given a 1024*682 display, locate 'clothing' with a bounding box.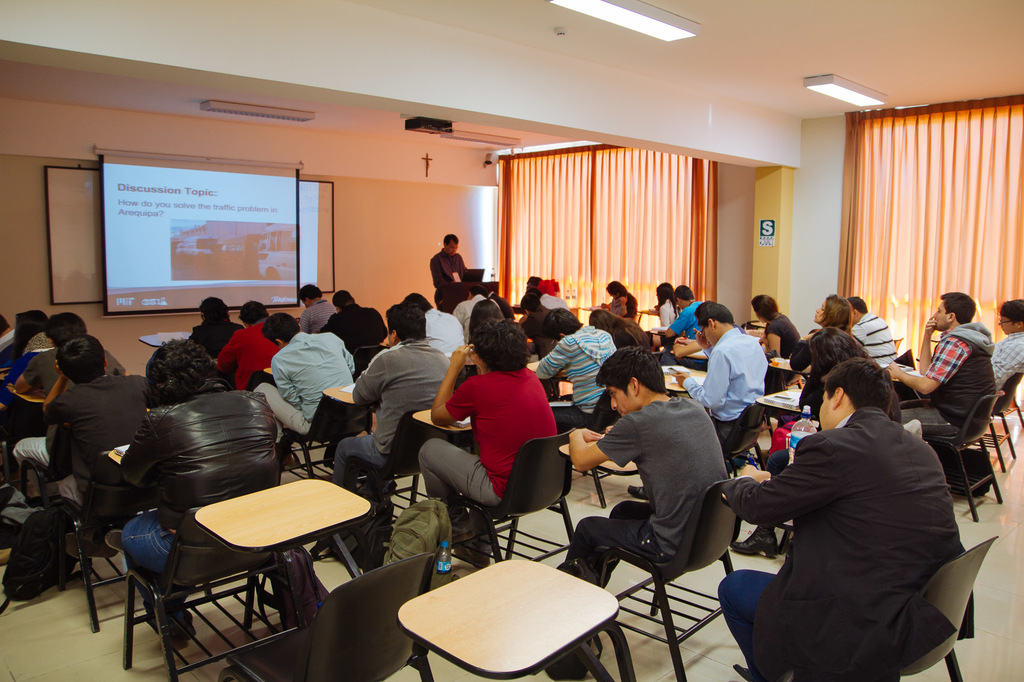
Located: bbox=[742, 374, 986, 674].
